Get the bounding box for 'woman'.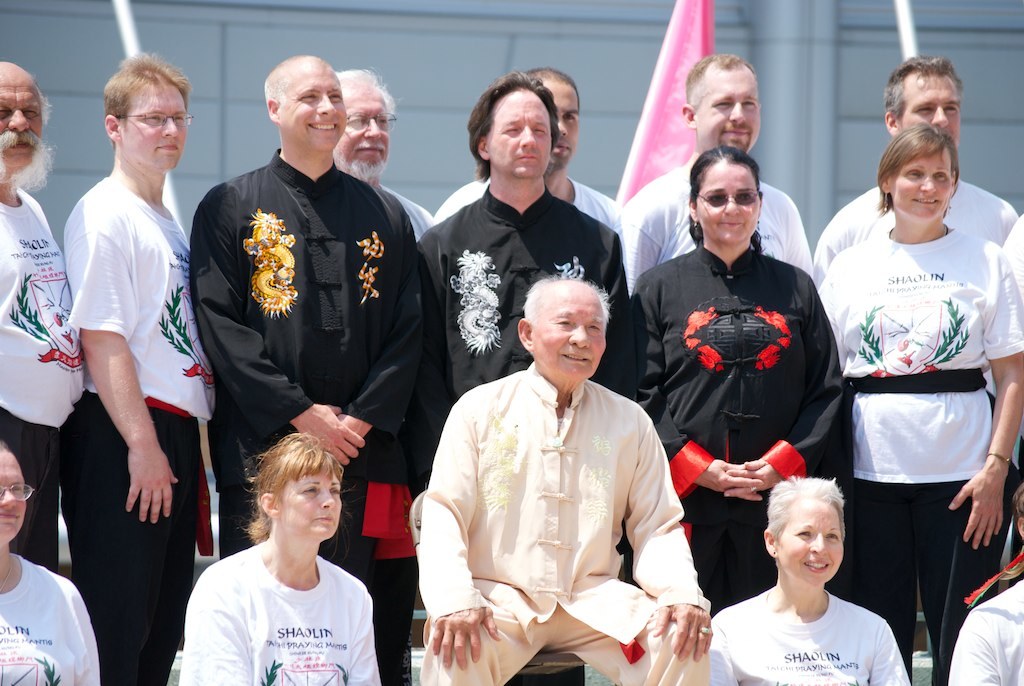
box(169, 426, 385, 673).
